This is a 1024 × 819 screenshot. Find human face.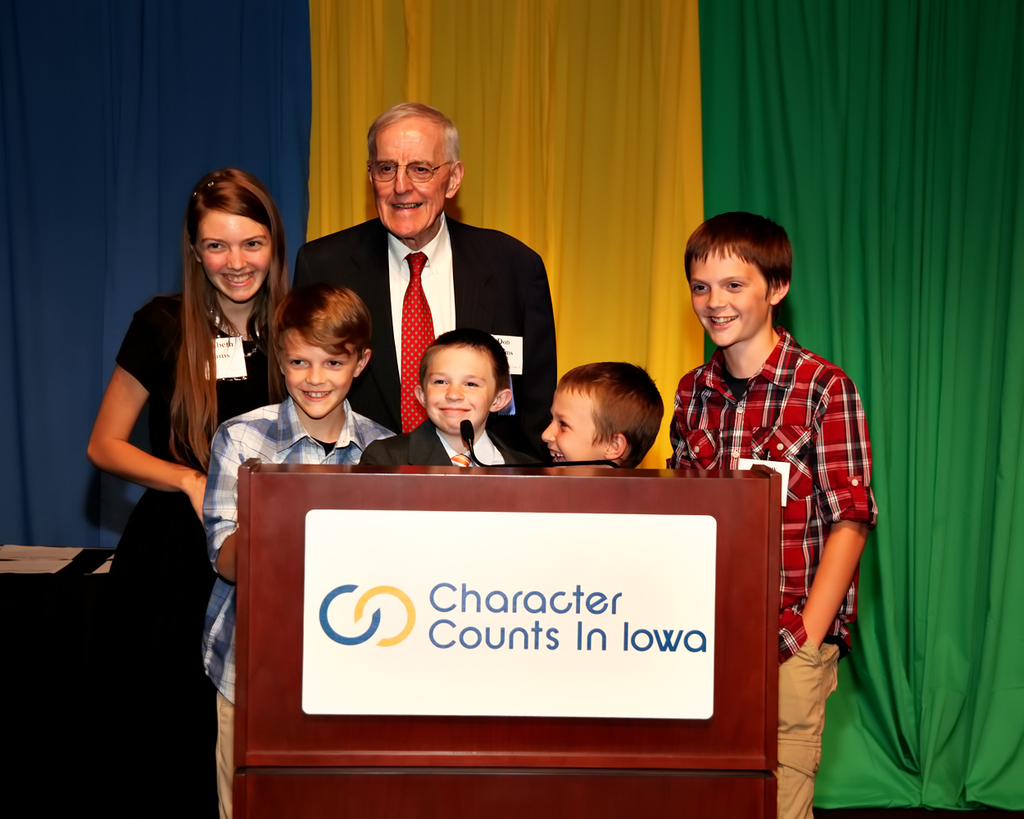
Bounding box: box=[191, 216, 270, 298].
